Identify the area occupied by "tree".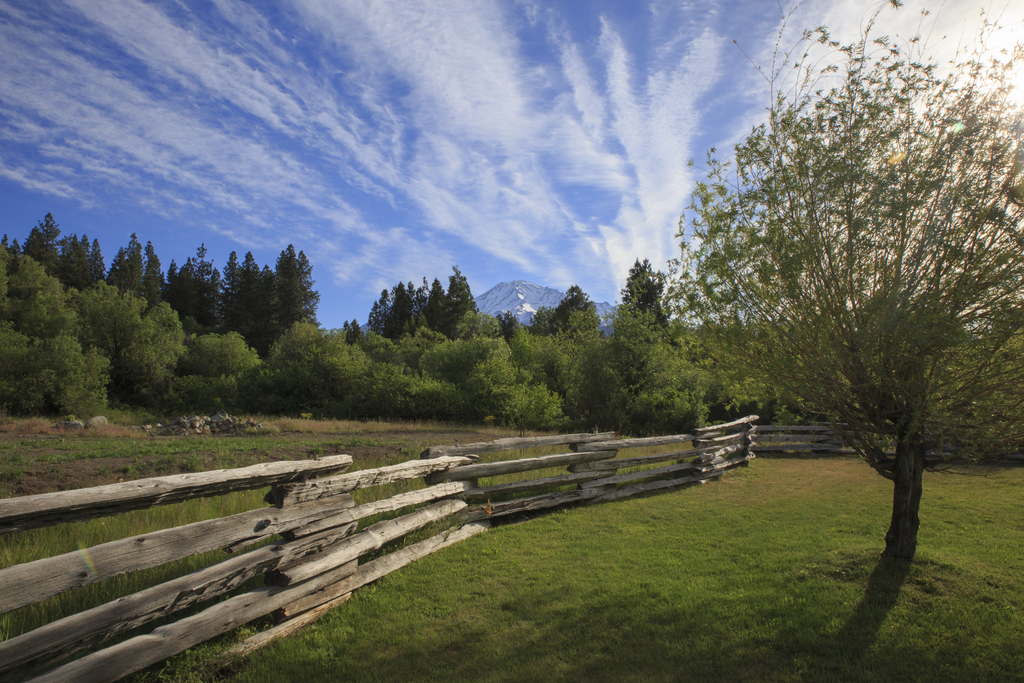
Area: crop(660, 0, 1023, 564).
